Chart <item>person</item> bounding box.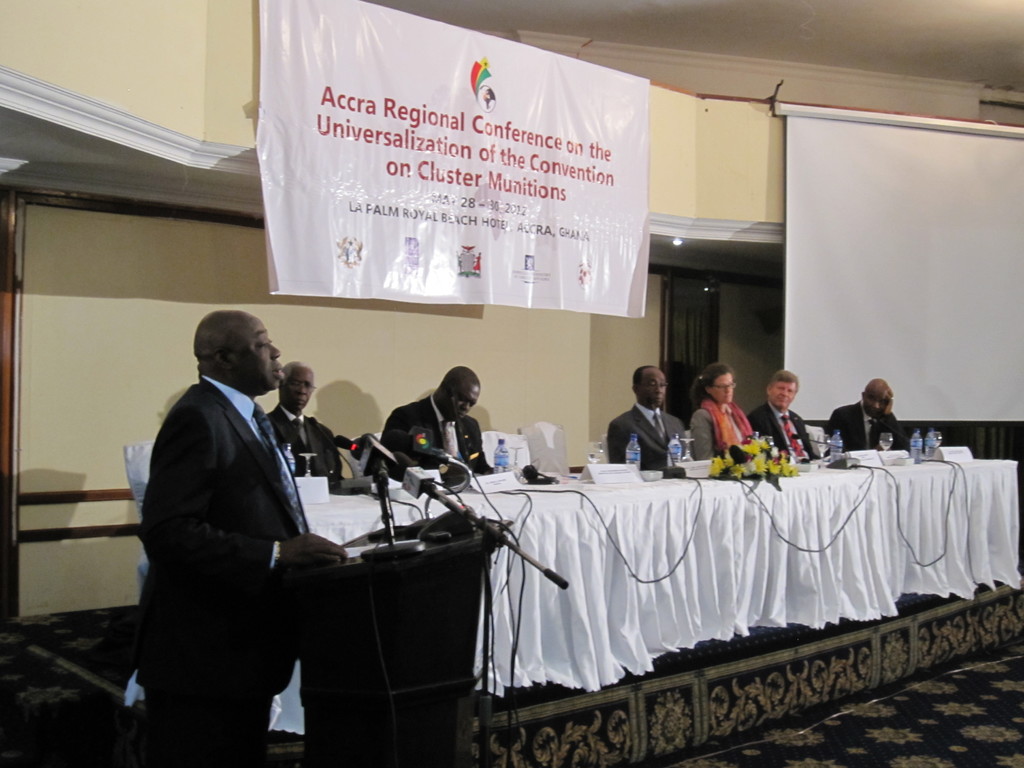
Charted: BBox(380, 367, 490, 476).
